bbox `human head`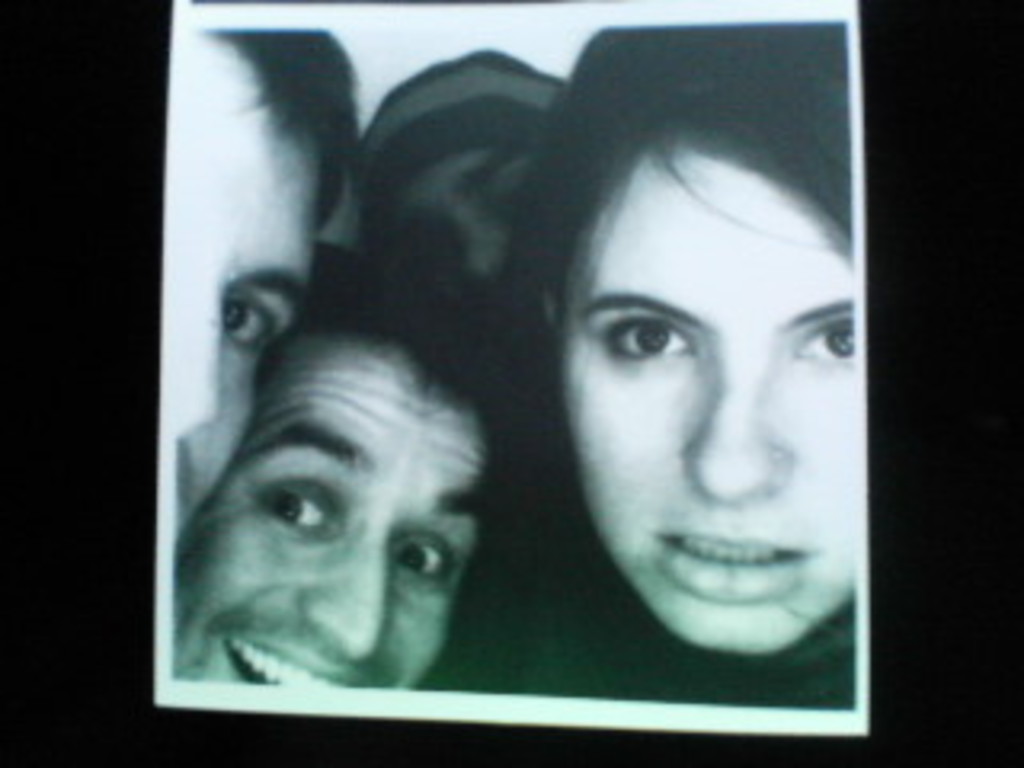
509,16,854,656
